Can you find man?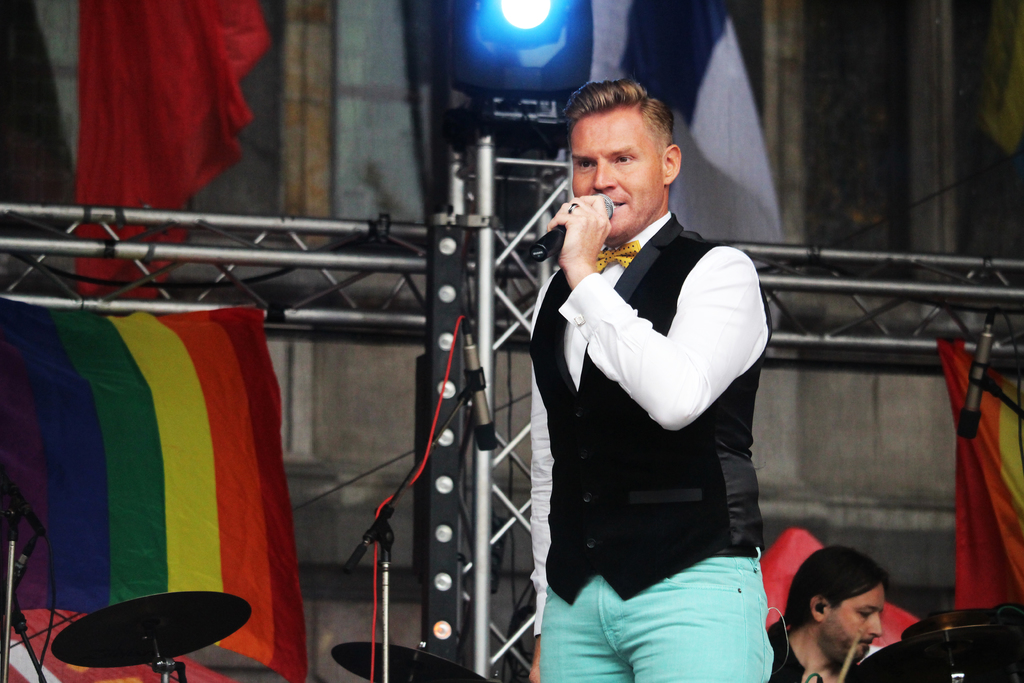
Yes, bounding box: left=507, top=64, right=800, bottom=667.
